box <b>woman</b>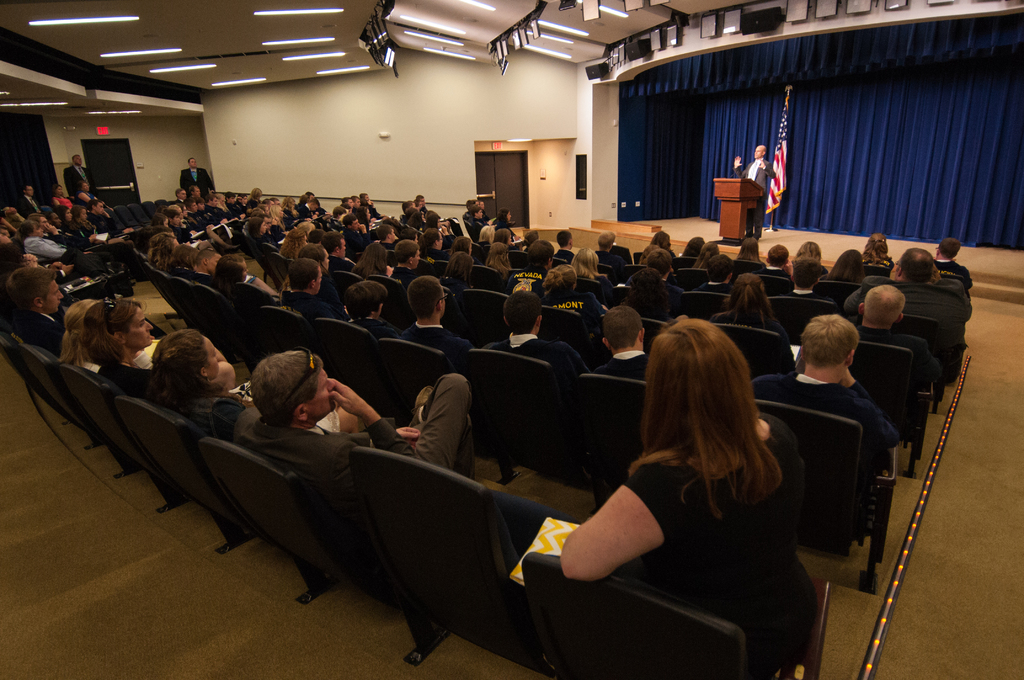
rect(816, 247, 865, 285)
